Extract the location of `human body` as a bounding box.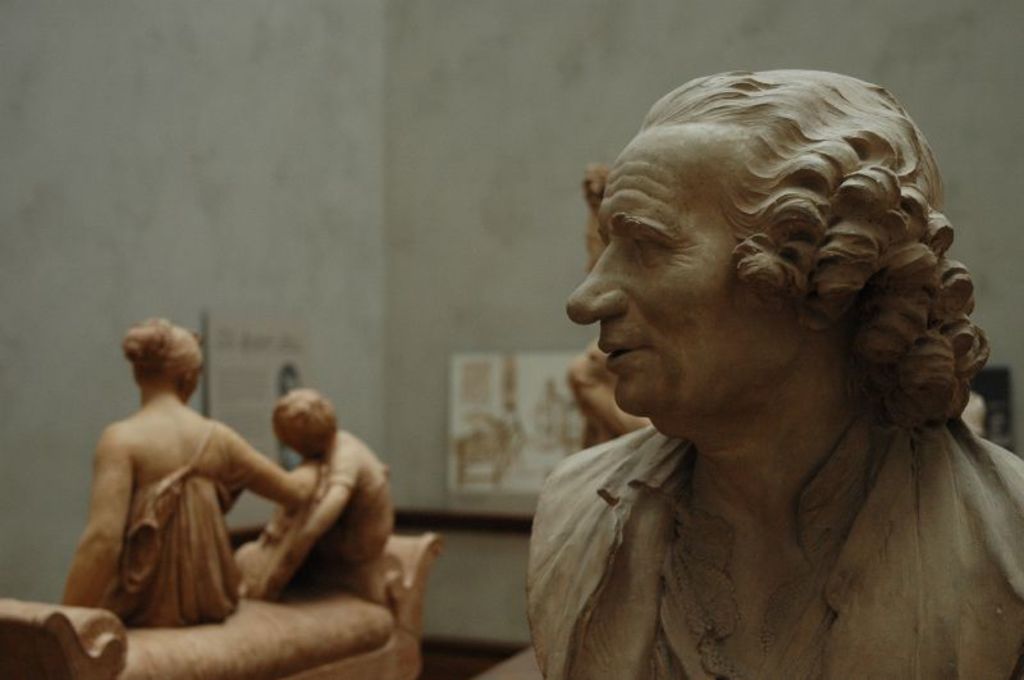
[x1=60, y1=315, x2=320, y2=622].
